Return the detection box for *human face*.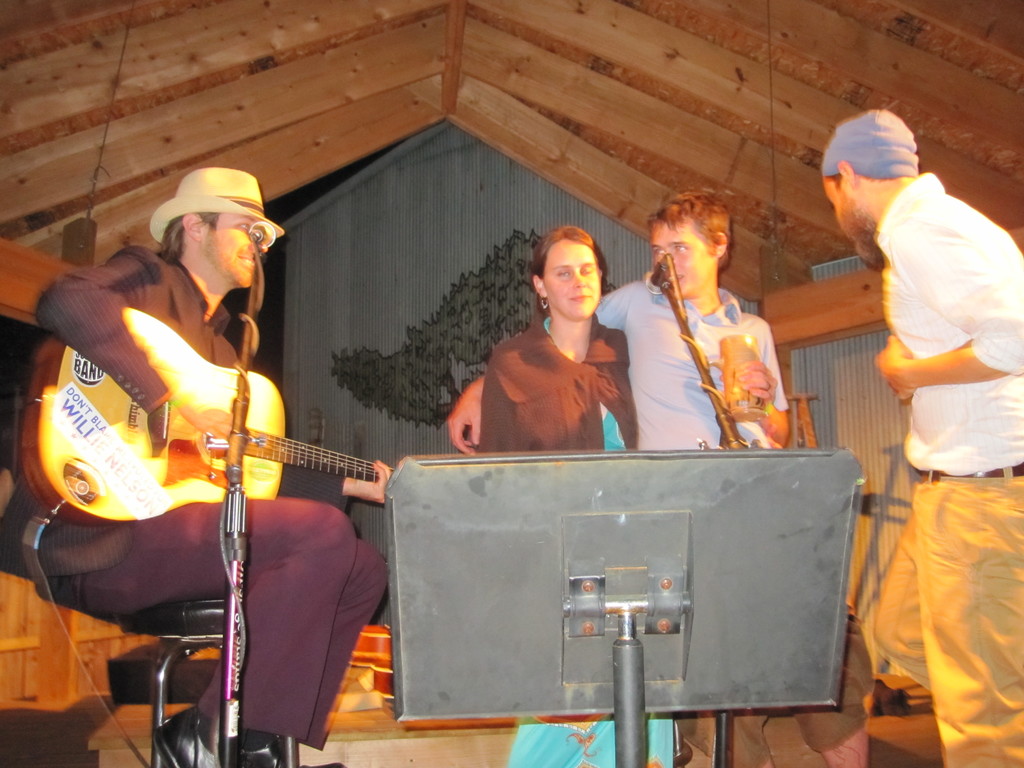
box=[541, 237, 597, 318].
